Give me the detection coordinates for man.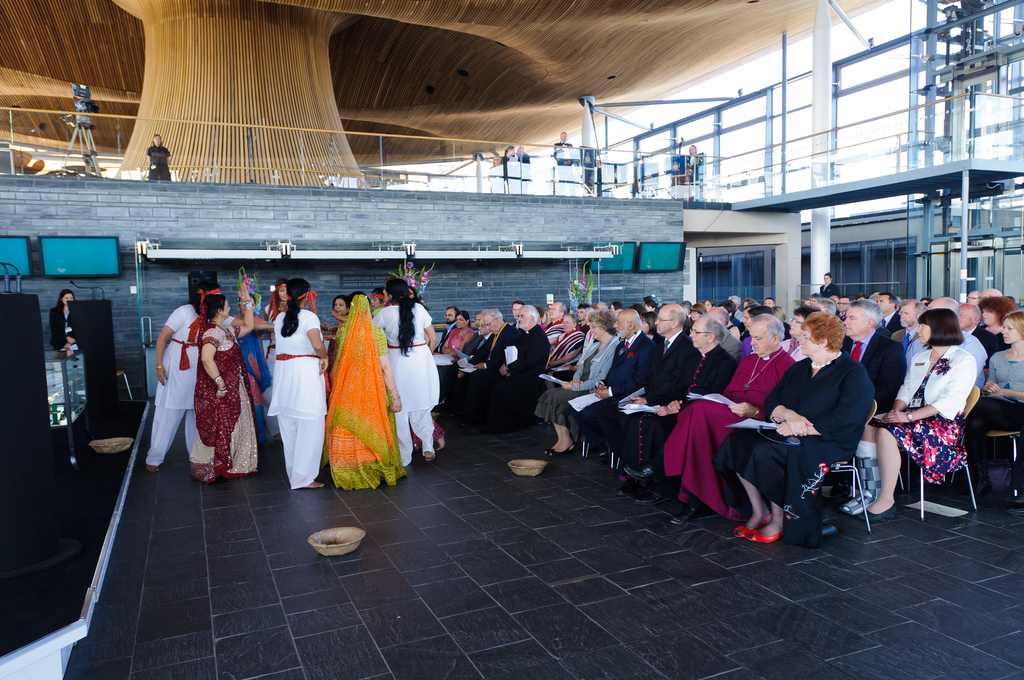
839,292,906,420.
